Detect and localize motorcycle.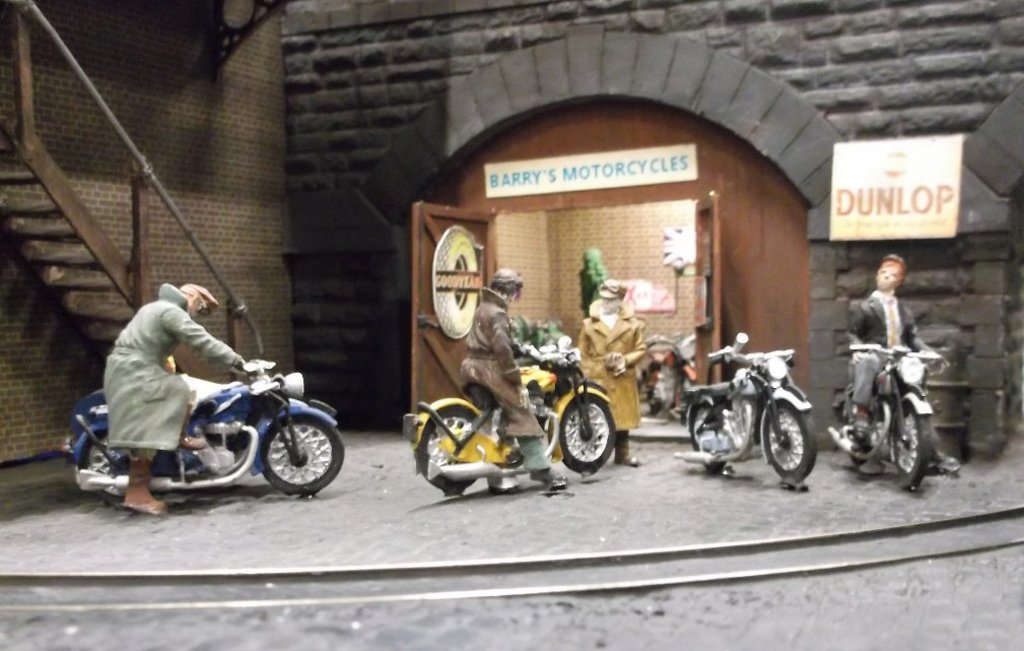
Localized at locate(673, 334, 814, 491).
